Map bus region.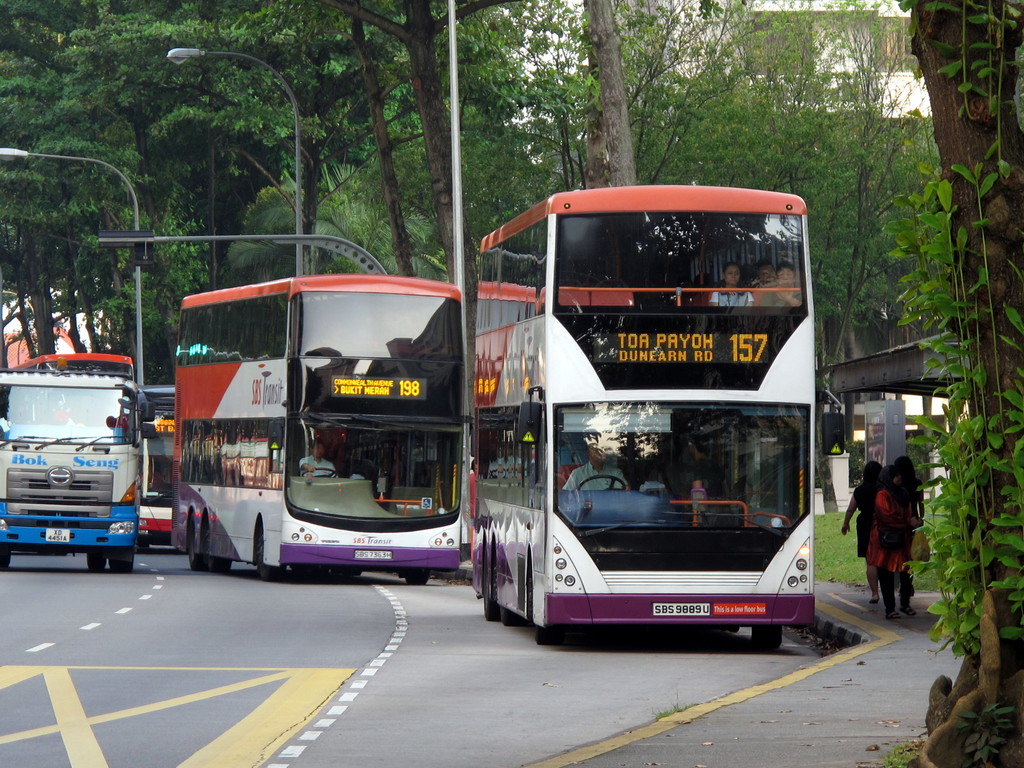
Mapped to (169,275,461,575).
